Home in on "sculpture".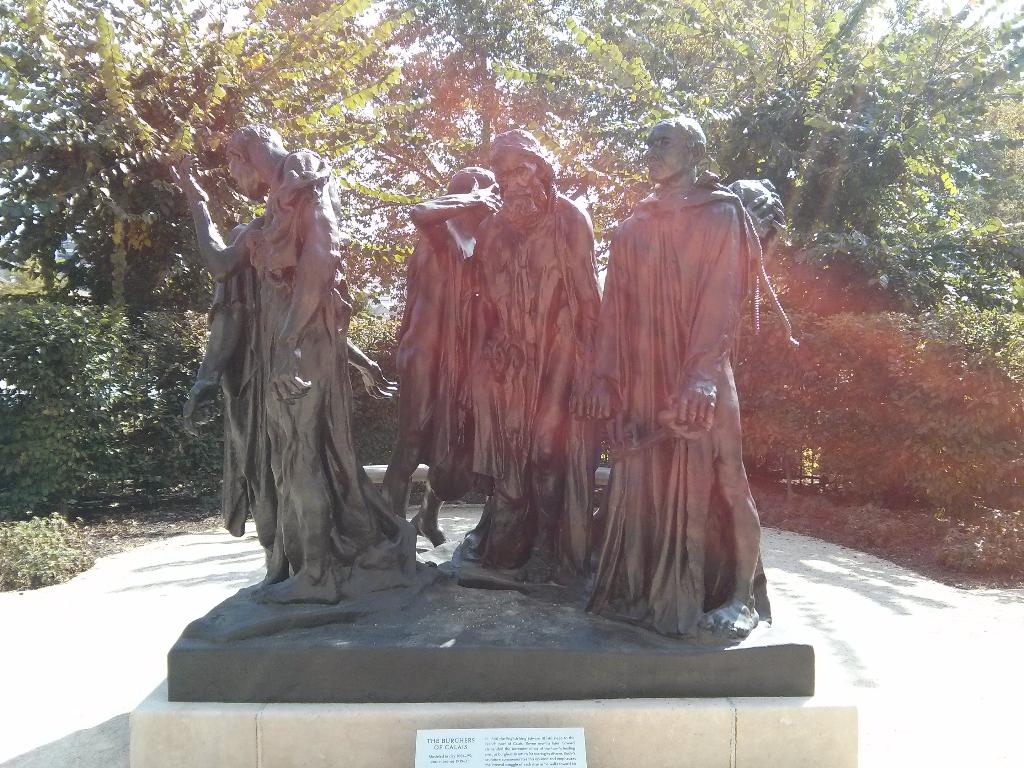
Homed in at x1=569 y1=112 x2=806 y2=633.
